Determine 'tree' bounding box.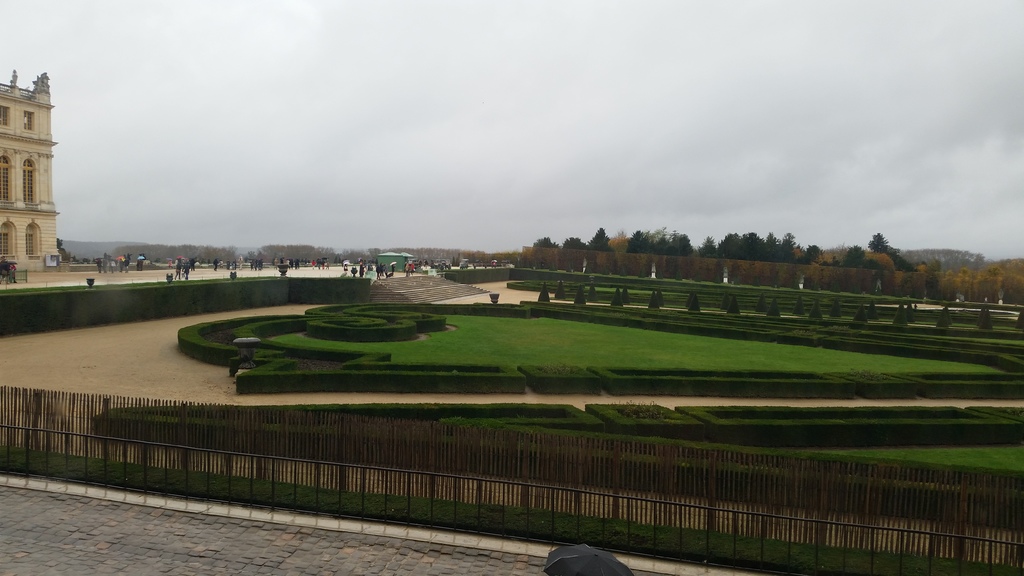
Determined: [631,230,648,252].
